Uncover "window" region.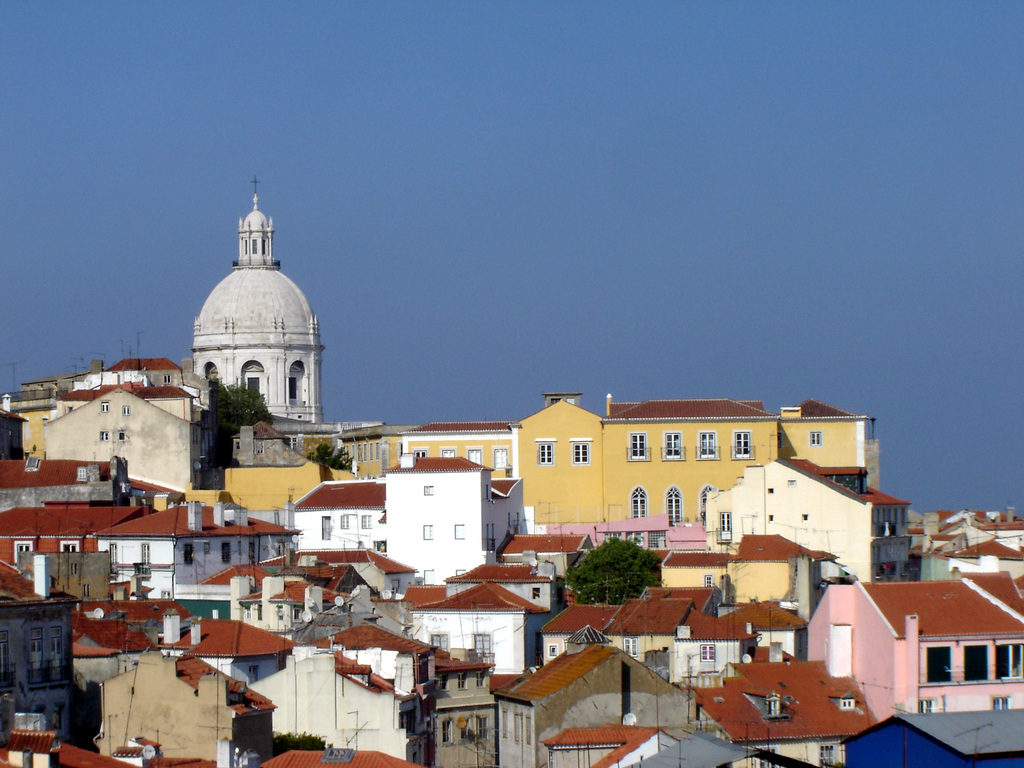
Uncovered: bbox=(719, 512, 729, 537).
